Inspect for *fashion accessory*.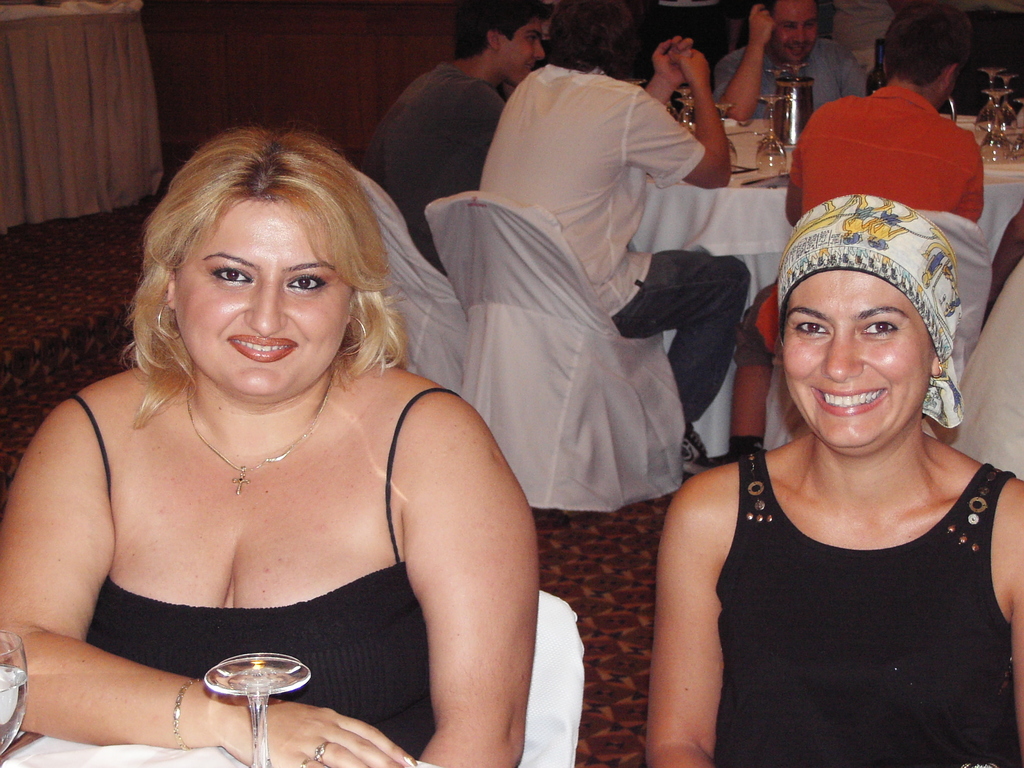
Inspection: [730, 436, 761, 446].
